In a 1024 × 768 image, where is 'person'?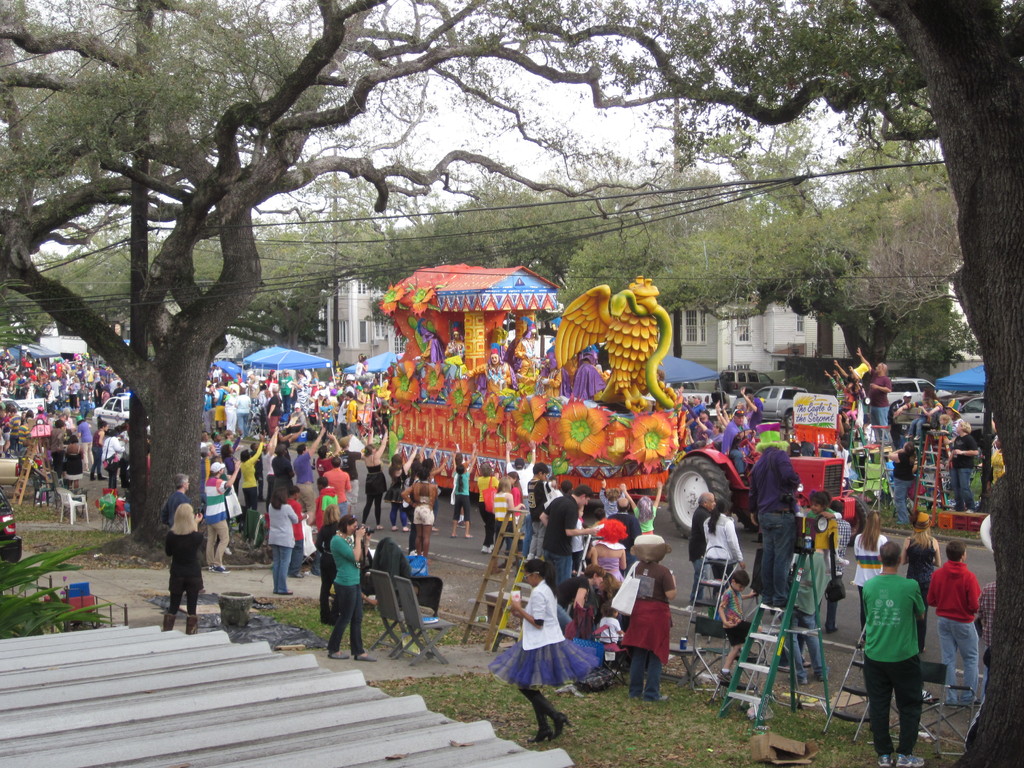
bbox(10, 408, 28, 451).
